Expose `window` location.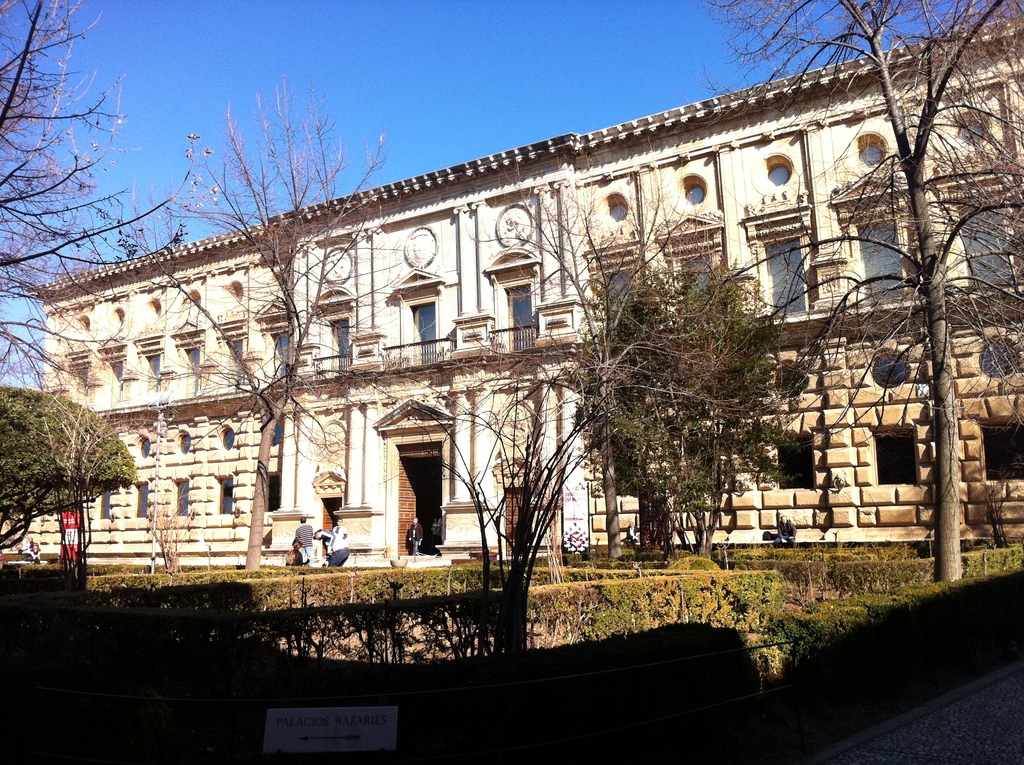
Exposed at left=954, top=204, right=1013, bottom=287.
